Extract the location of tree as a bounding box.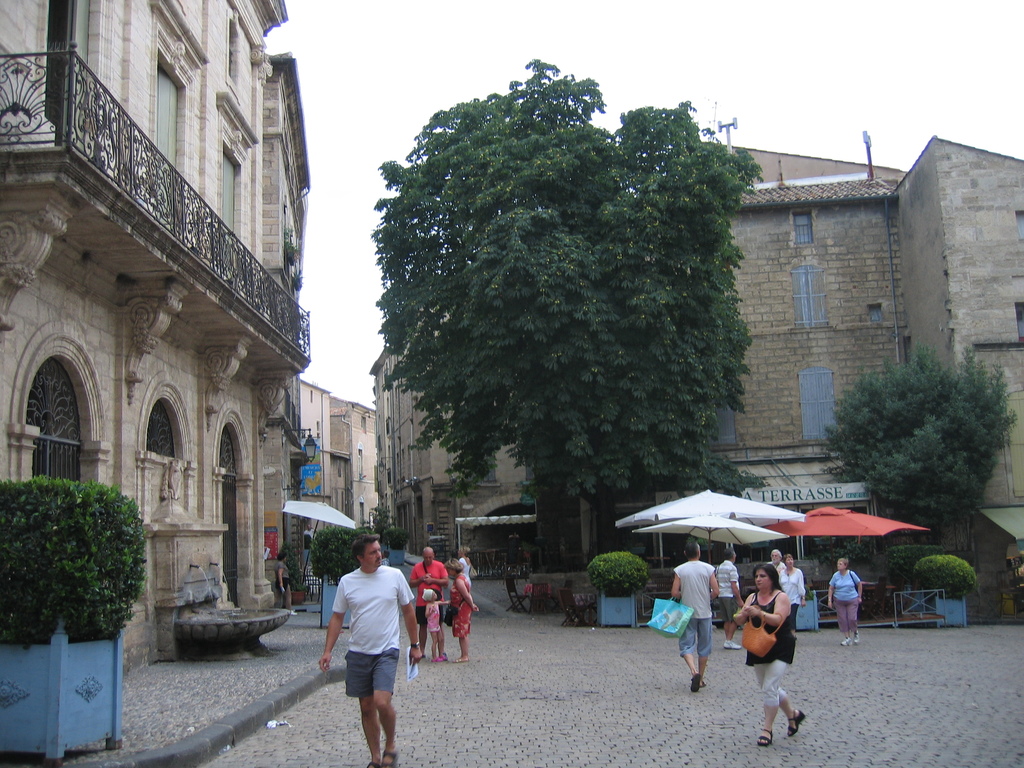
{"left": 376, "top": 53, "right": 773, "bottom": 563}.
